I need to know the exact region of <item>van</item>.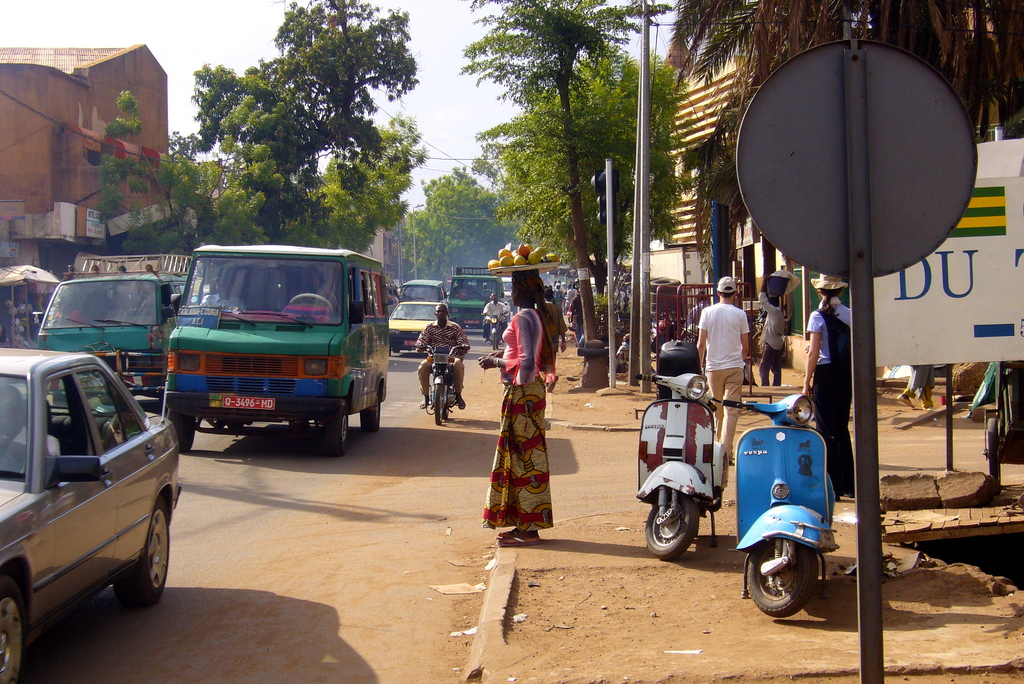
Region: {"x1": 161, "y1": 241, "x2": 391, "y2": 457}.
